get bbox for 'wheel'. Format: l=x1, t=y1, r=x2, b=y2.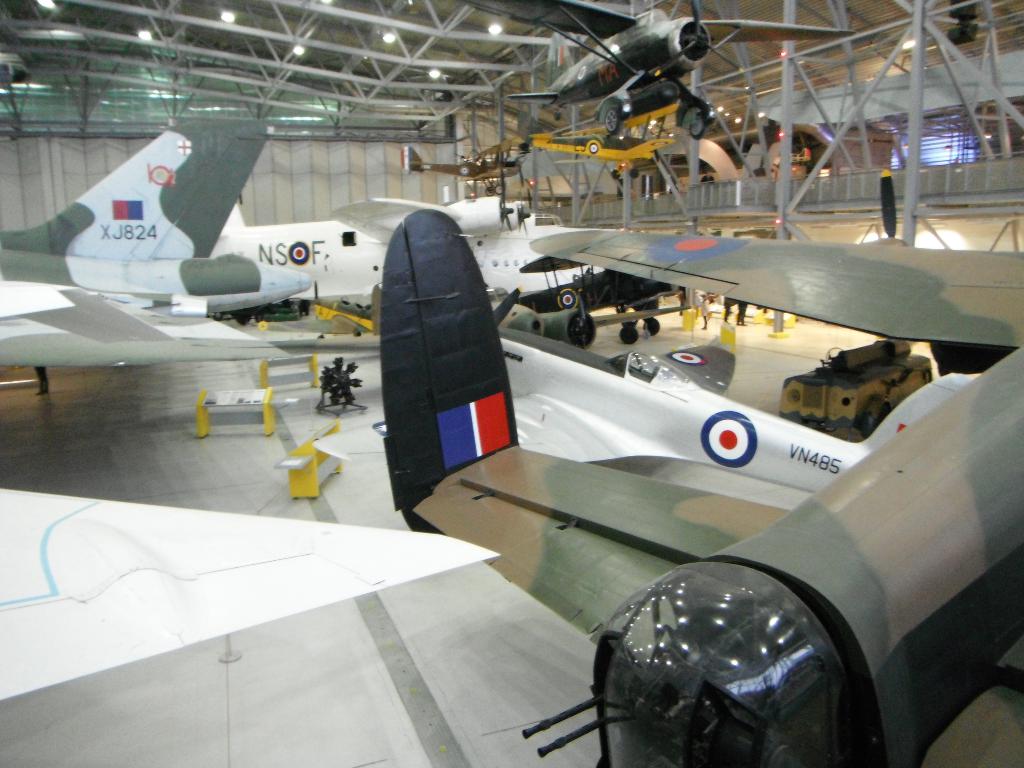
l=603, t=107, r=620, b=133.
